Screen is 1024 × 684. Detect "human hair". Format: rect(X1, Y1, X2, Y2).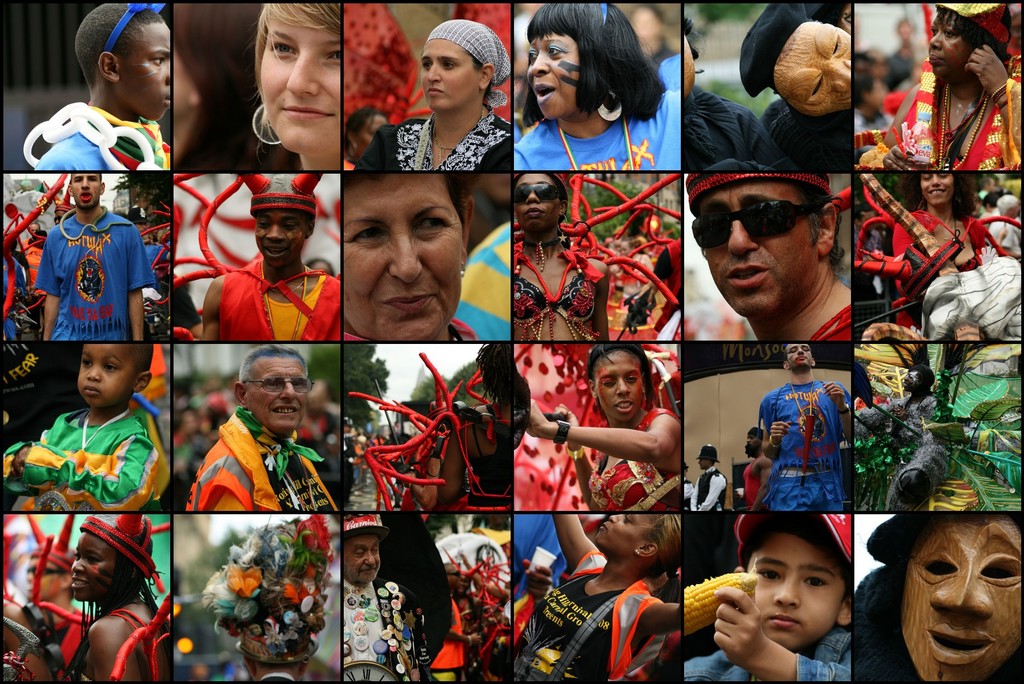
rect(981, 174, 998, 189).
